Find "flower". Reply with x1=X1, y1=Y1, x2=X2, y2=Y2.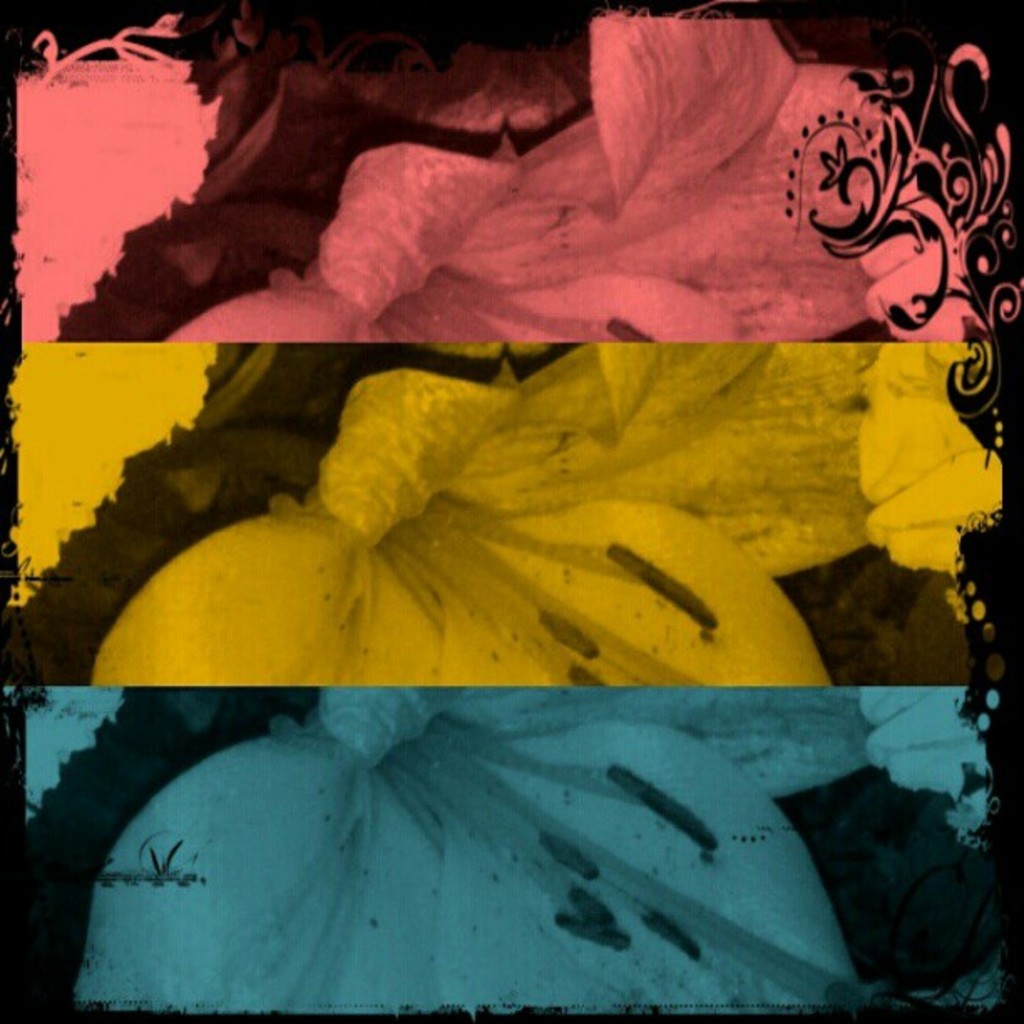
x1=89, y1=335, x2=832, y2=698.
